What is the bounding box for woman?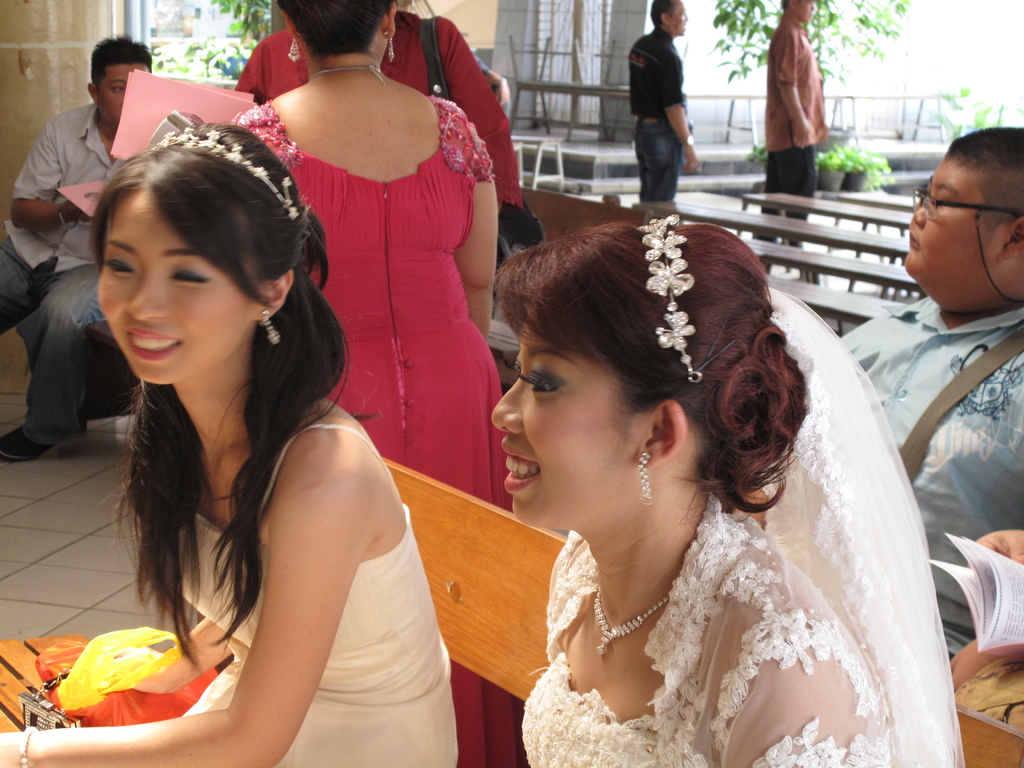
box(0, 119, 461, 767).
